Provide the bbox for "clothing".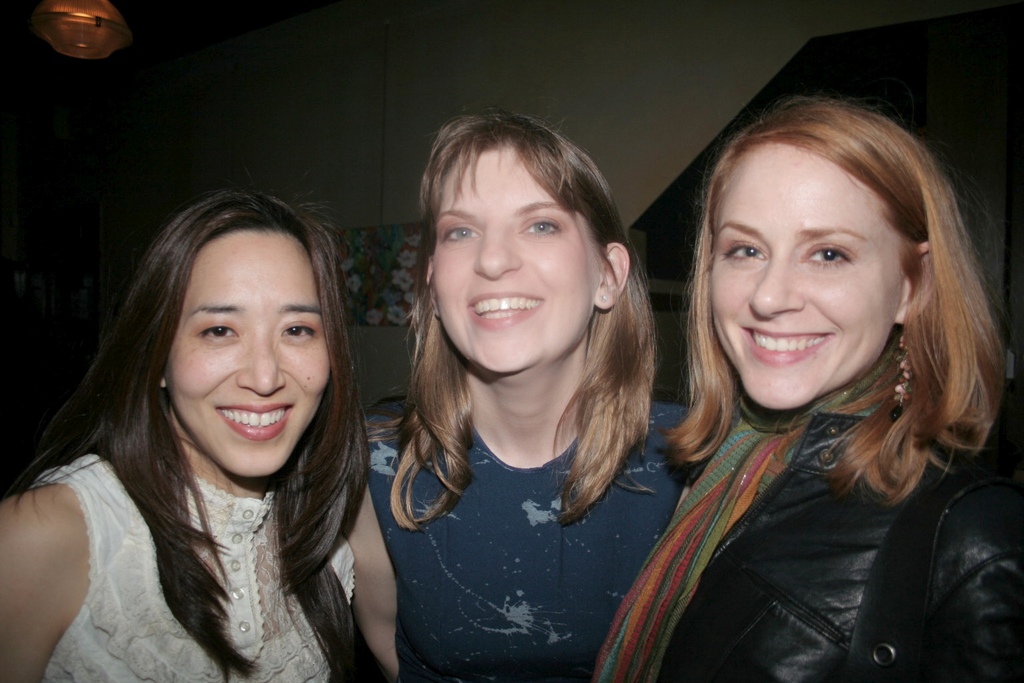
box(591, 409, 1023, 682).
